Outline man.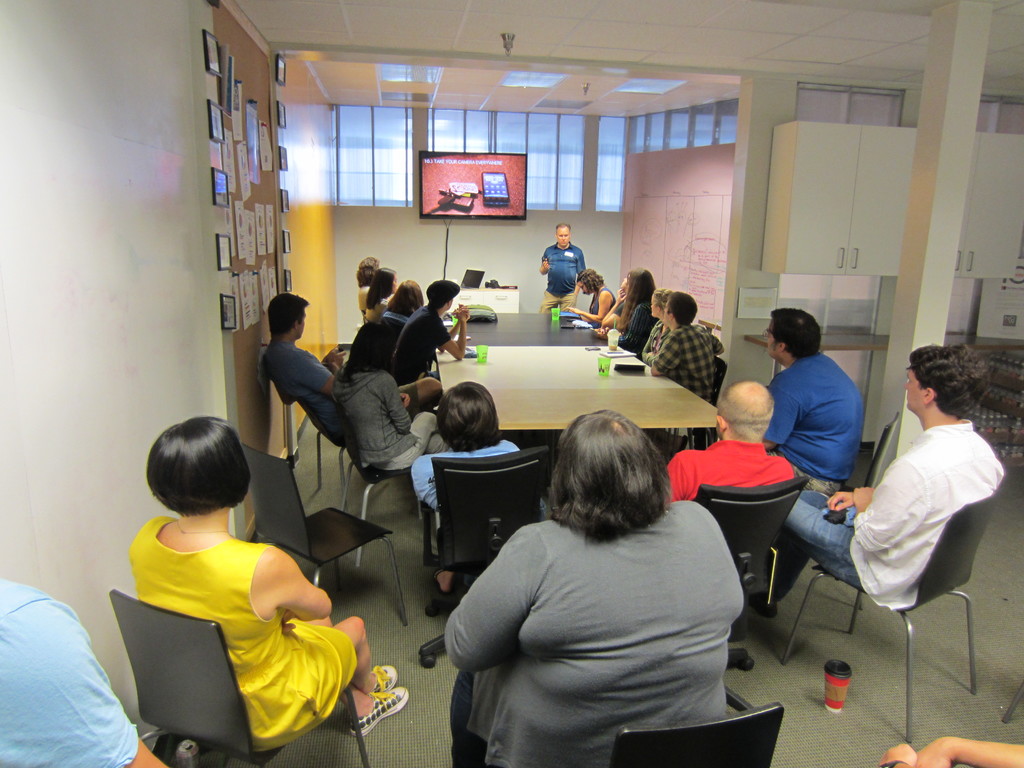
Outline: select_region(650, 286, 728, 404).
